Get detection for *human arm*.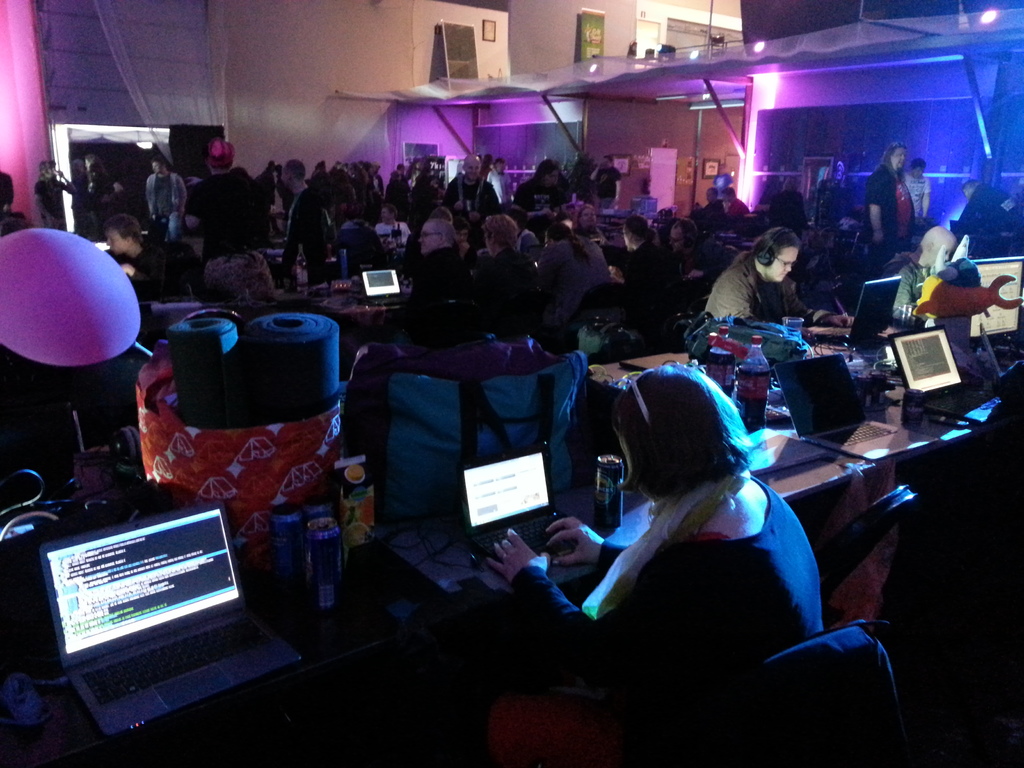
Detection: BBox(866, 170, 886, 244).
